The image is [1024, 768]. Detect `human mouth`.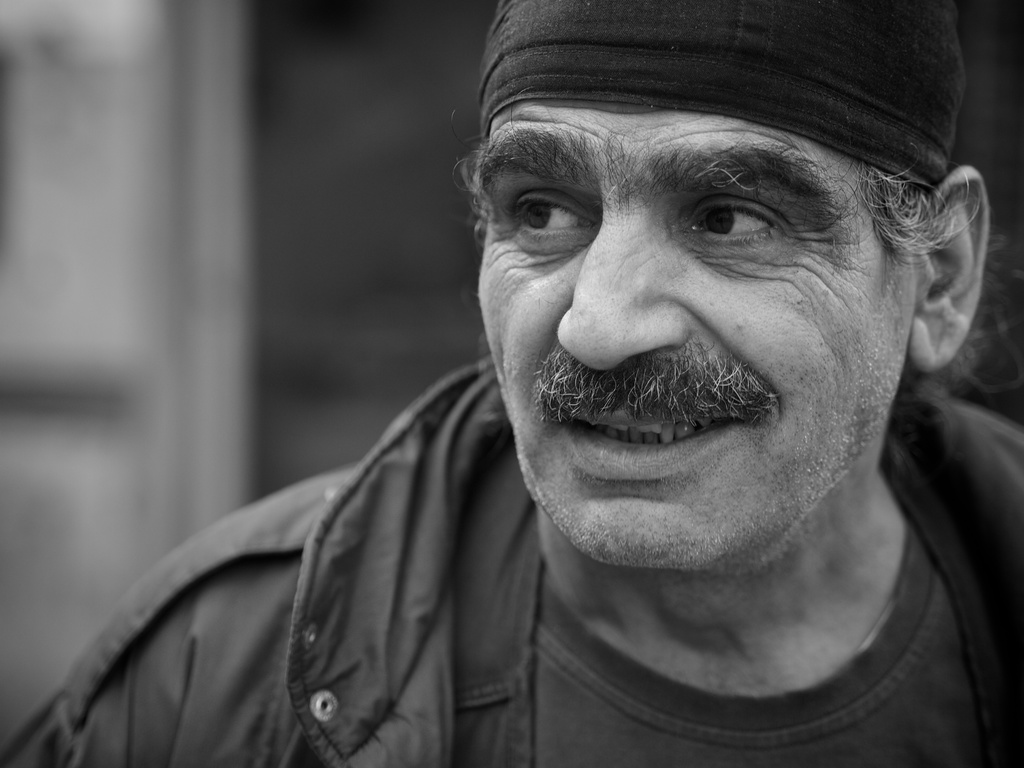
Detection: [left=561, top=397, right=770, bottom=480].
